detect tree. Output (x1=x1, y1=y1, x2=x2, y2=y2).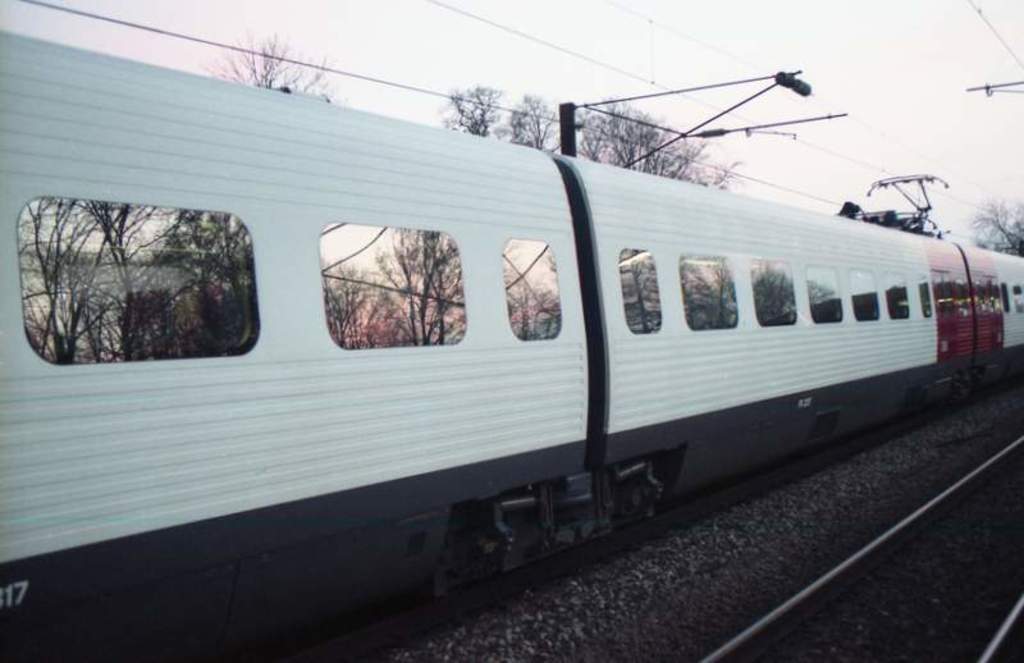
(x1=972, y1=191, x2=1023, y2=252).
